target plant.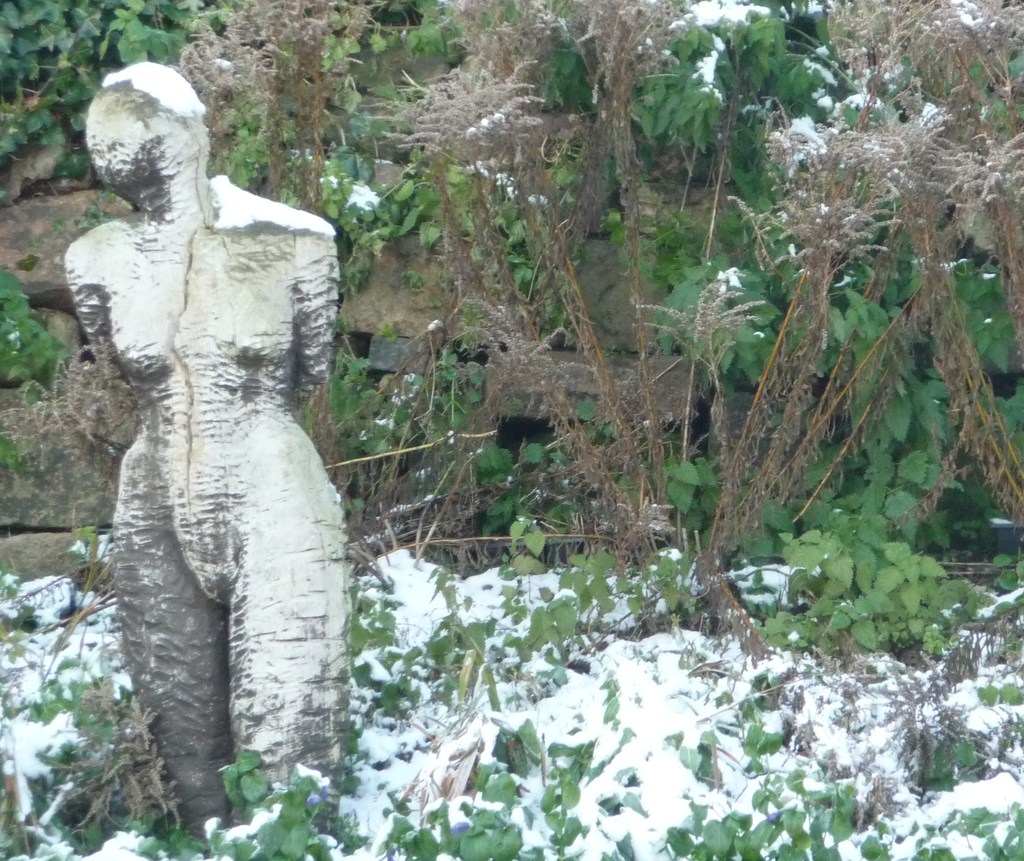
Target region: {"x1": 686, "y1": 687, "x2": 868, "y2": 860}.
